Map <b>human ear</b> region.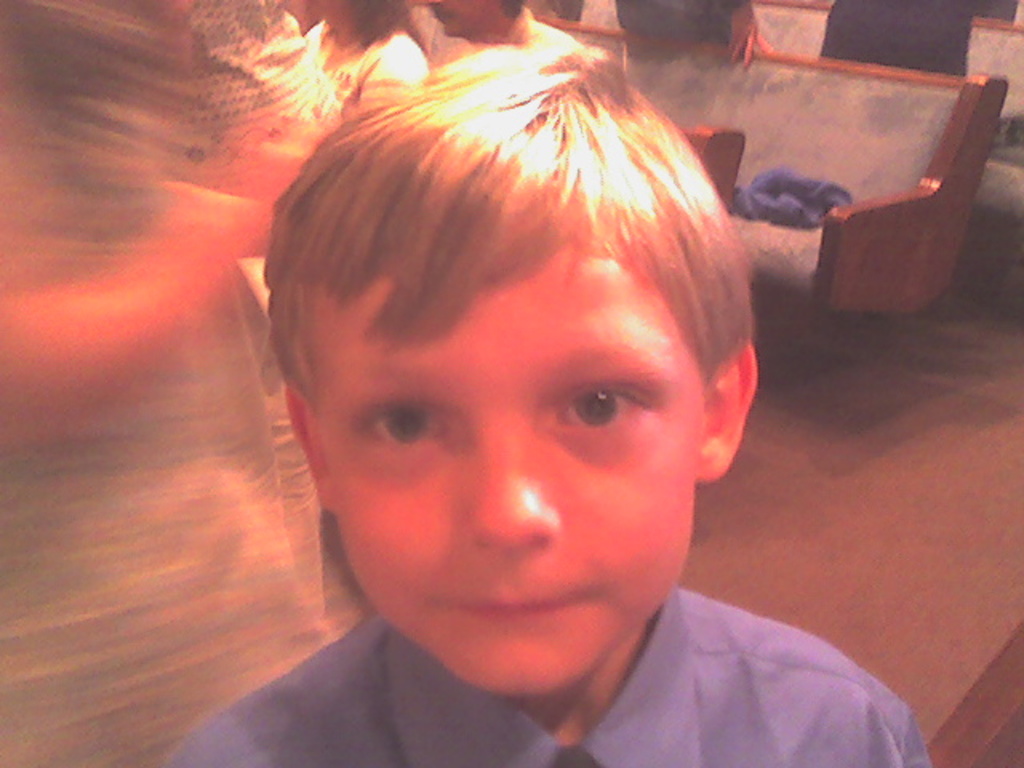
Mapped to select_region(286, 374, 326, 520).
